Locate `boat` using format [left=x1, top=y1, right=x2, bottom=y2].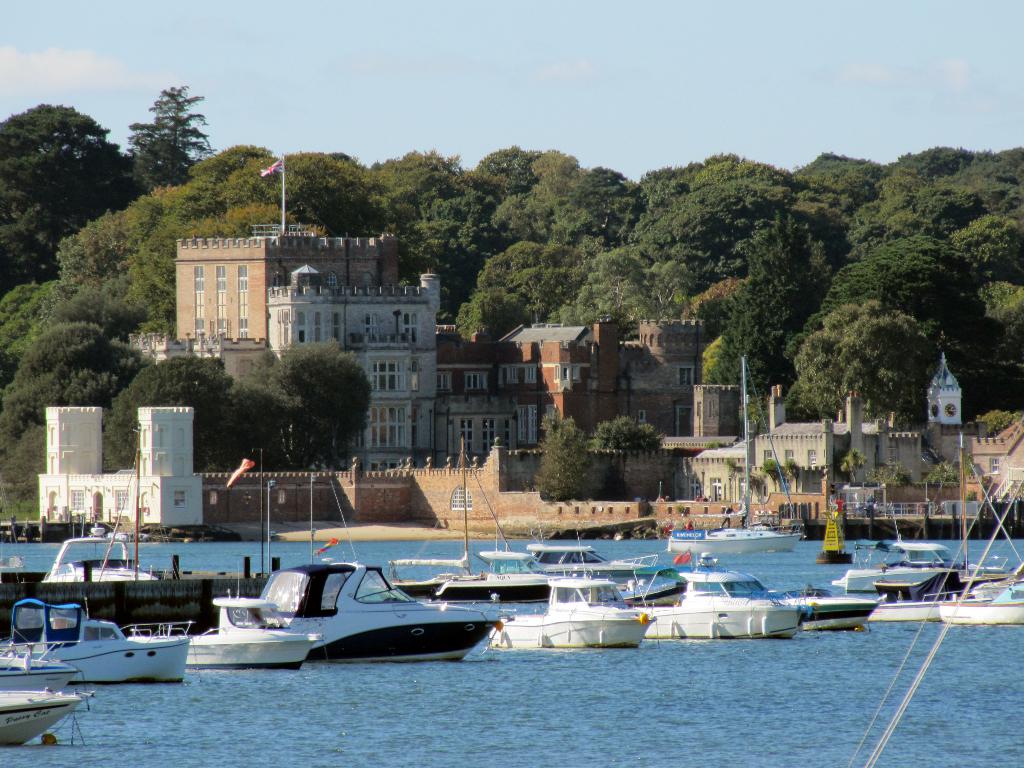
[left=668, top=357, right=808, bottom=558].
